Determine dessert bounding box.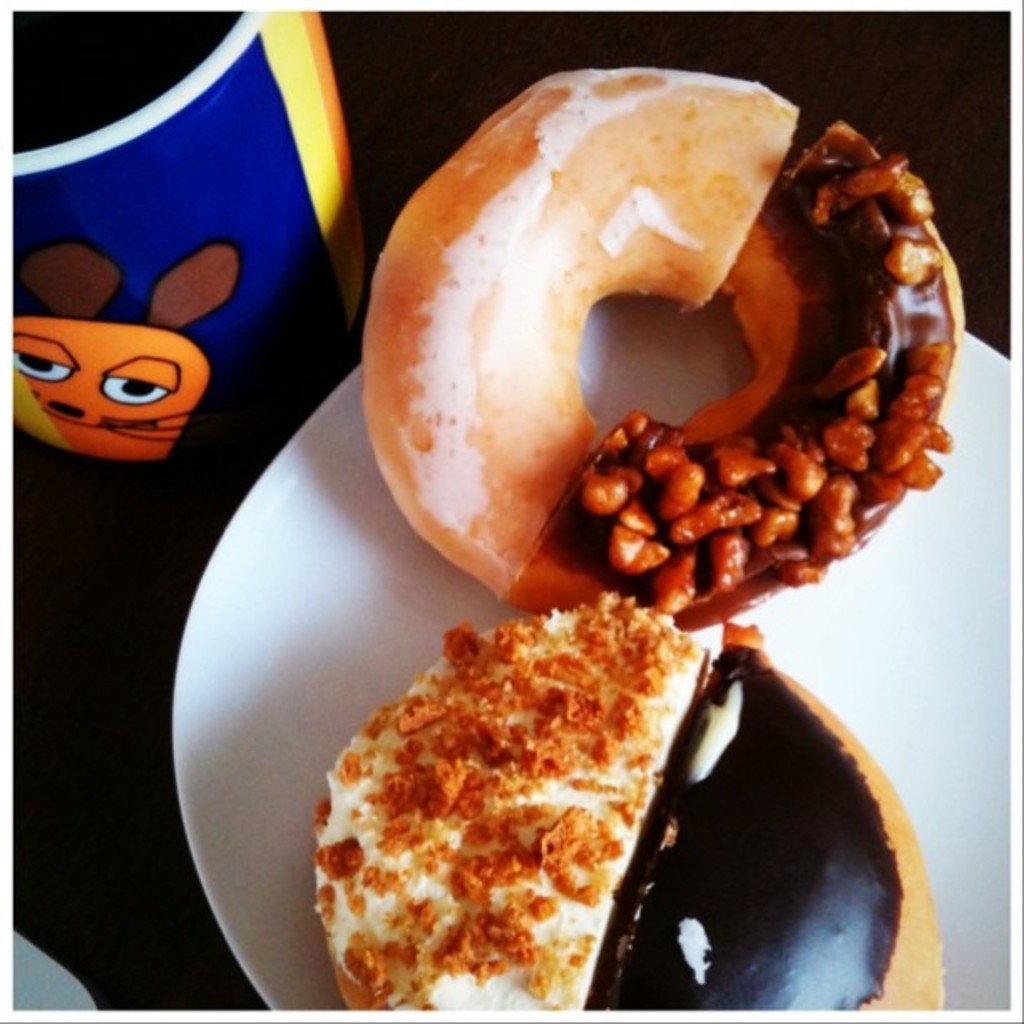
Determined: bbox(310, 109, 957, 656).
